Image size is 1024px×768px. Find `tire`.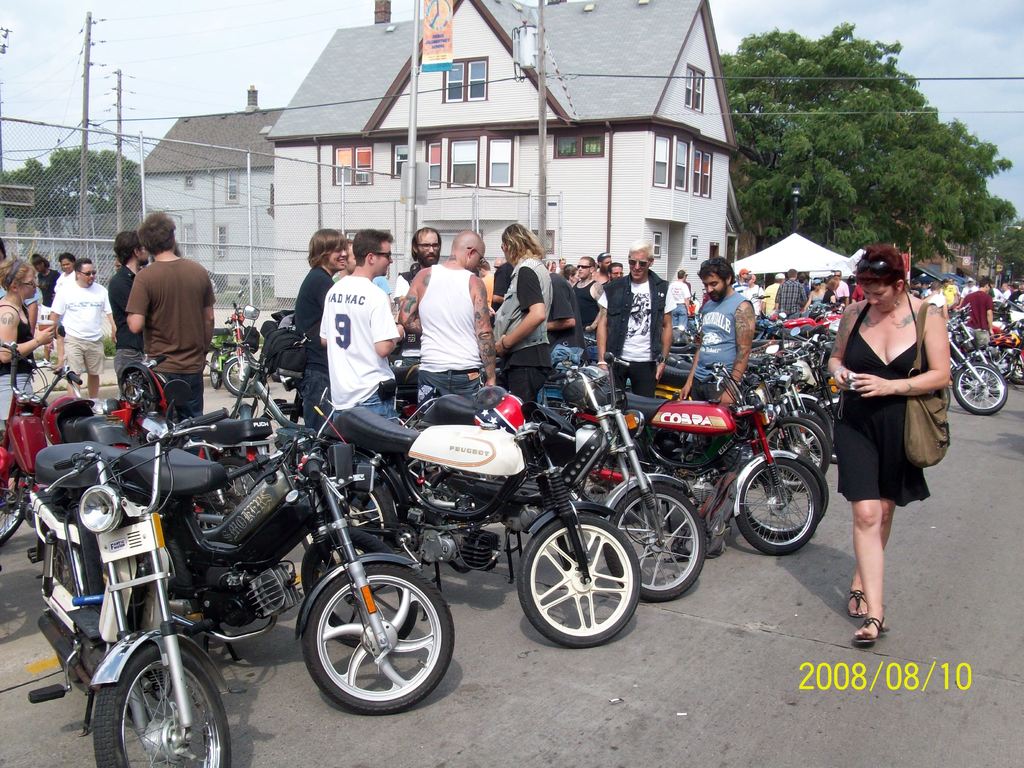
[x1=218, y1=355, x2=269, y2=397].
